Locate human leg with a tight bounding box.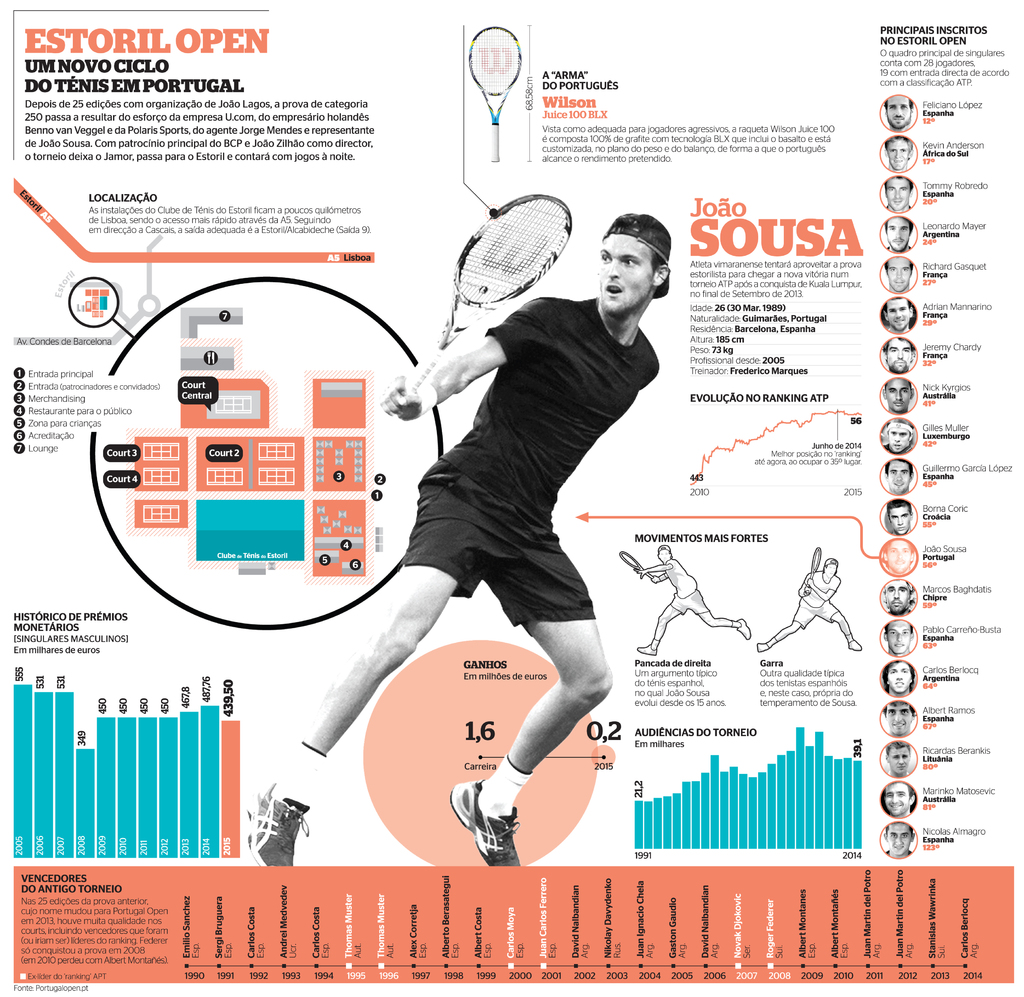
488, 487, 609, 870.
